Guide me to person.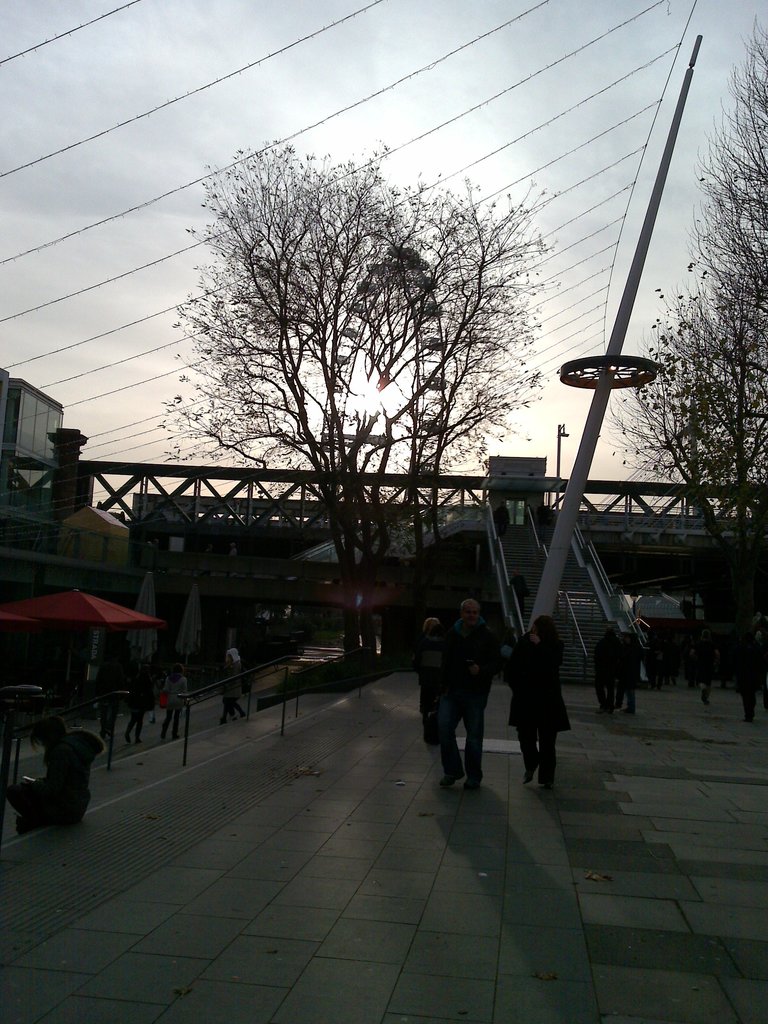
Guidance: detection(95, 659, 123, 739).
